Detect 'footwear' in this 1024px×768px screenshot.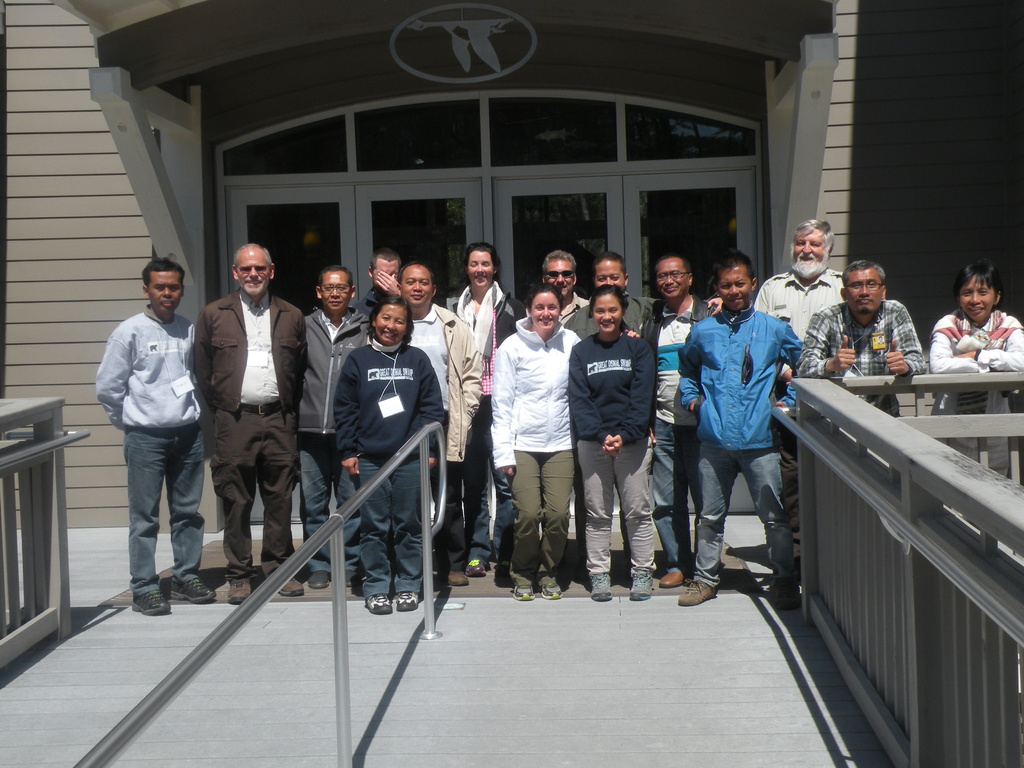
Detection: detection(680, 577, 716, 605).
